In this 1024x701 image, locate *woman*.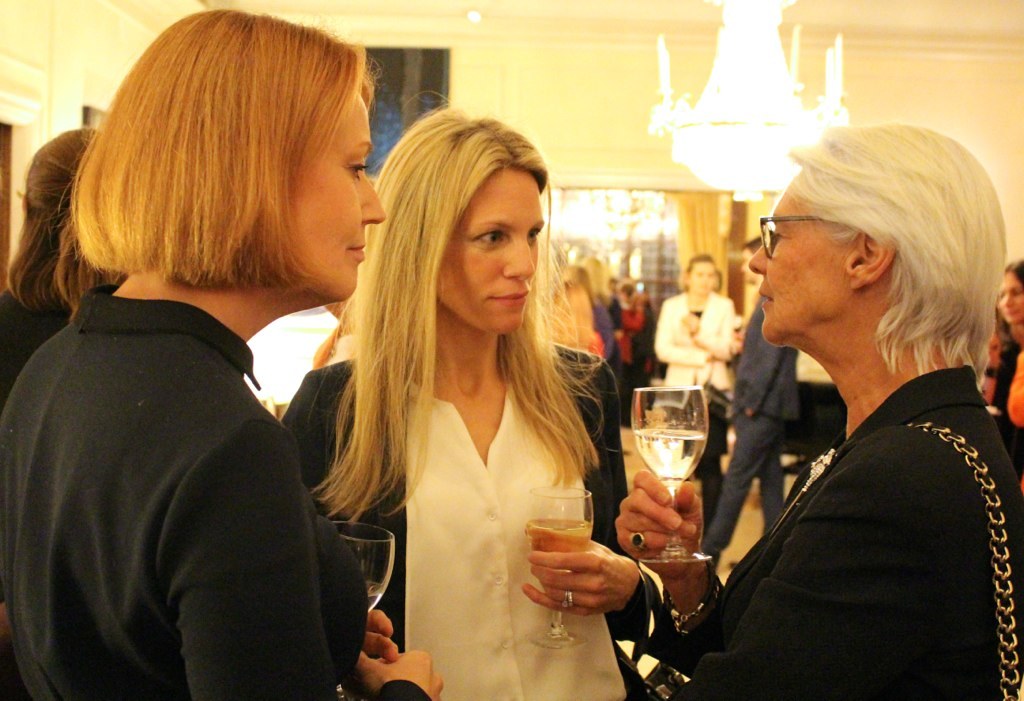
Bounding box: BBox(648, 250, 738, 536).
